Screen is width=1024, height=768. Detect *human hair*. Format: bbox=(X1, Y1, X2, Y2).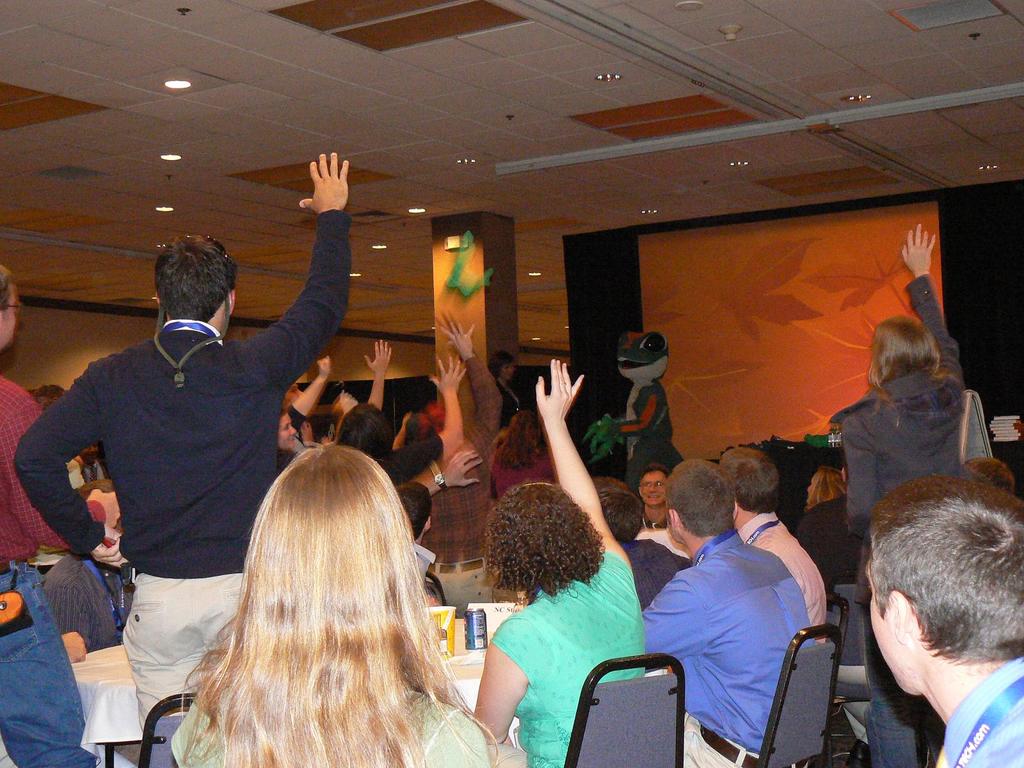
bbox=(717, 447, 781, 509).
